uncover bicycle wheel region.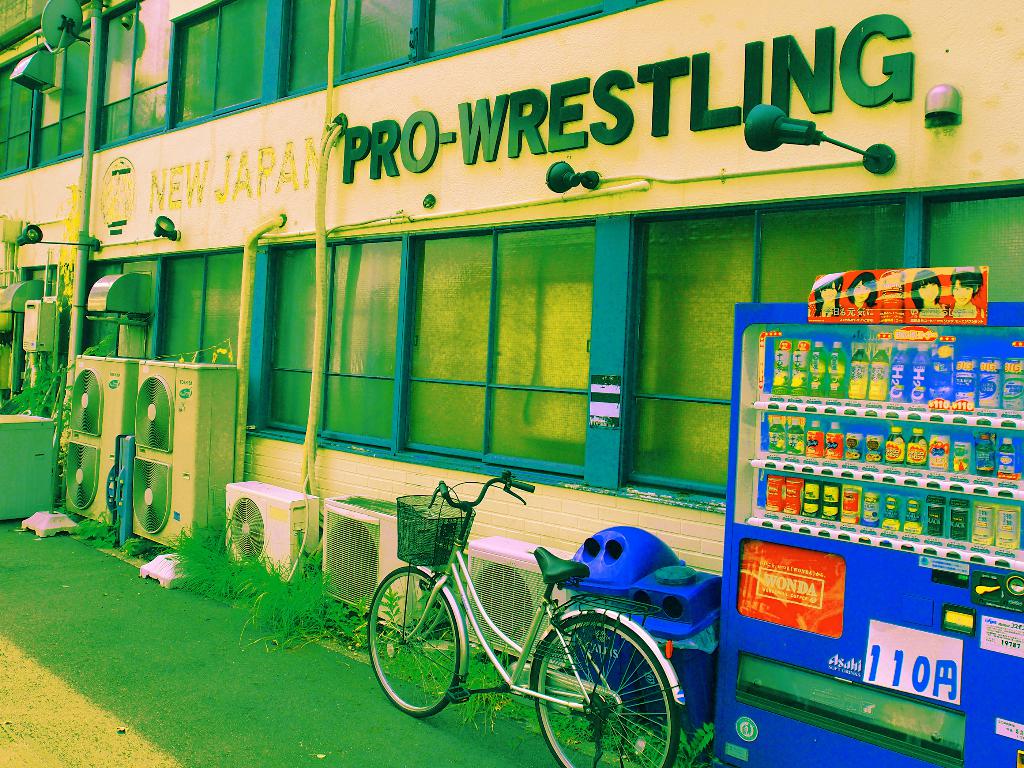
Uncovered: locate(385, 595, 462, 719).
